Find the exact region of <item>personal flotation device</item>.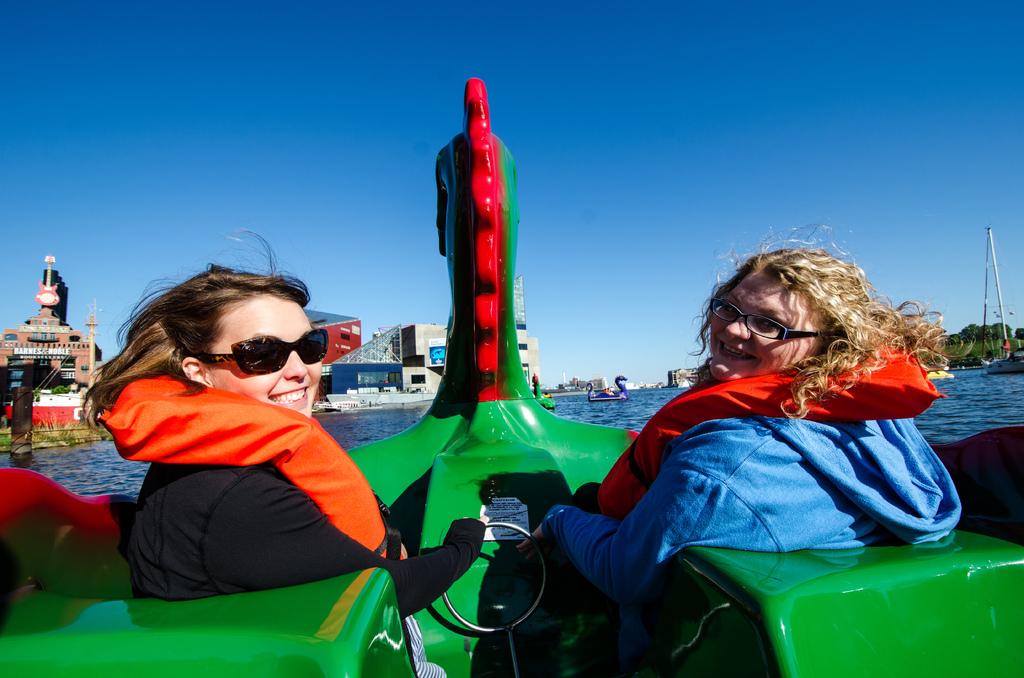
Exact region: 585, 337, 951, 523.
